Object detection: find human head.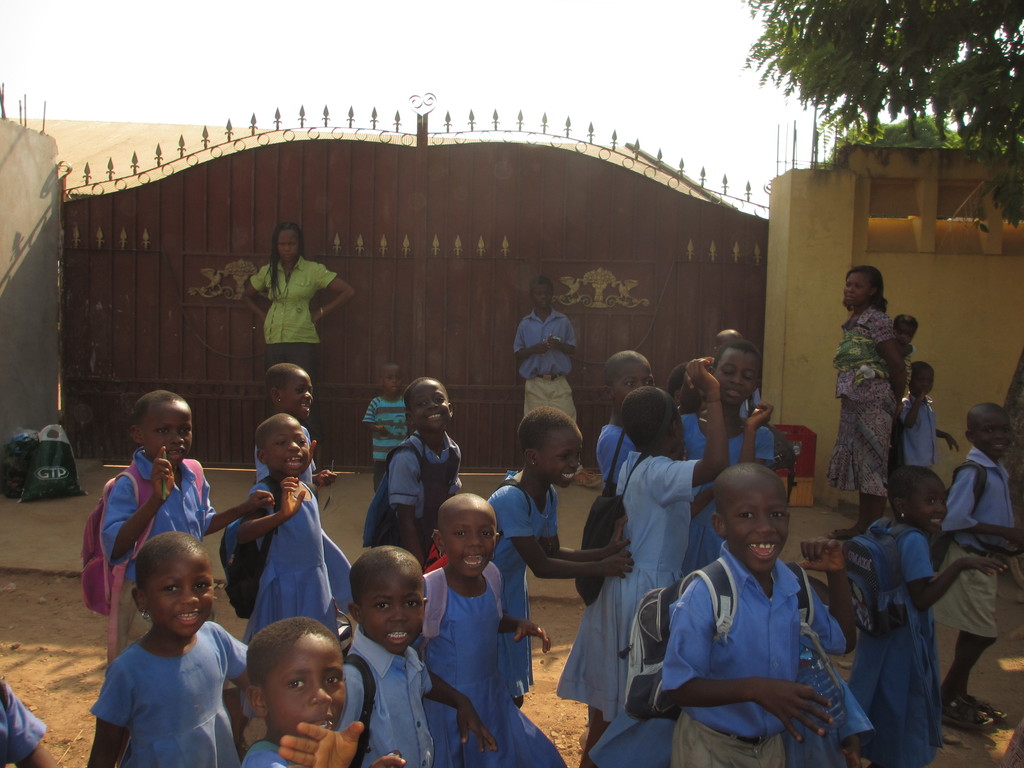
[968,397,1014,461].
